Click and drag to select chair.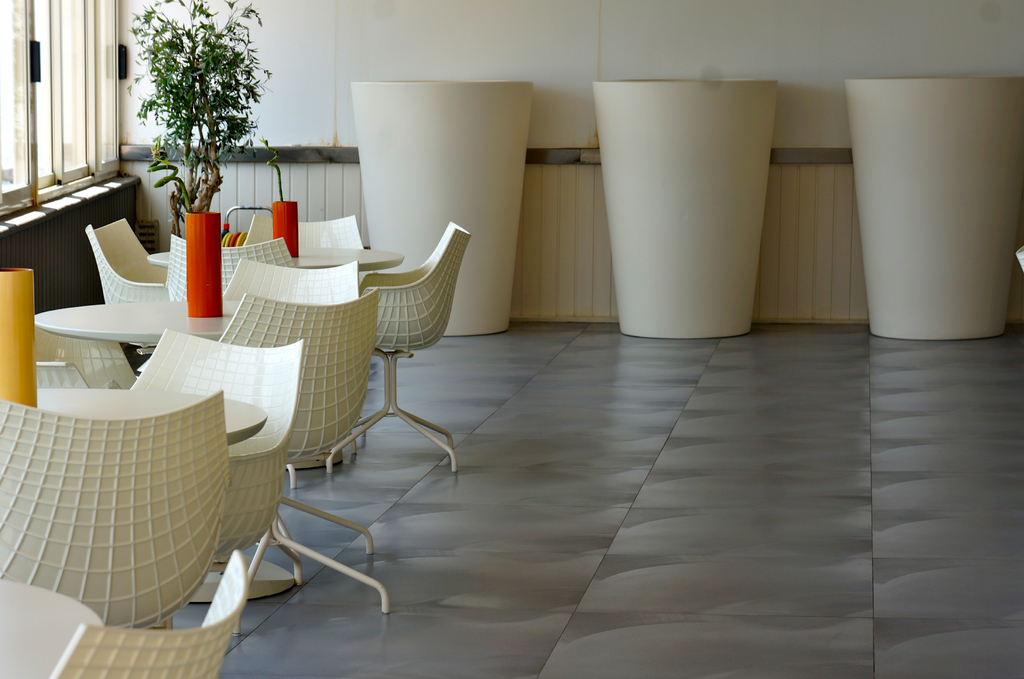
Selection: box(49, 550, 254, 678).
